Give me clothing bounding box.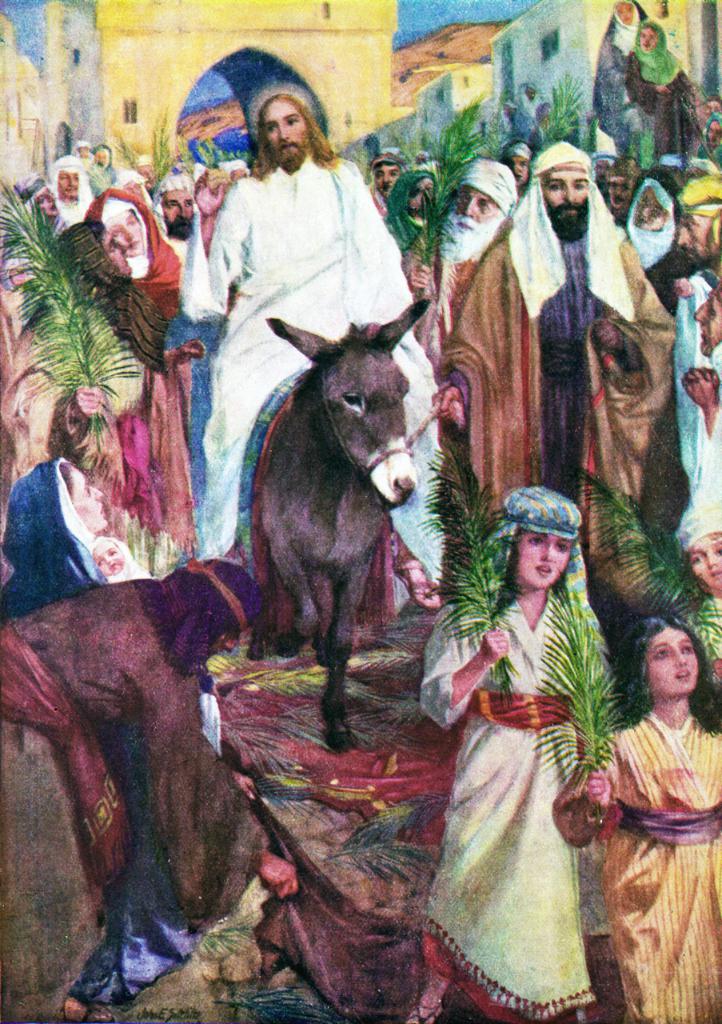
x1=523 y1=75 x2=537 y2=119.
